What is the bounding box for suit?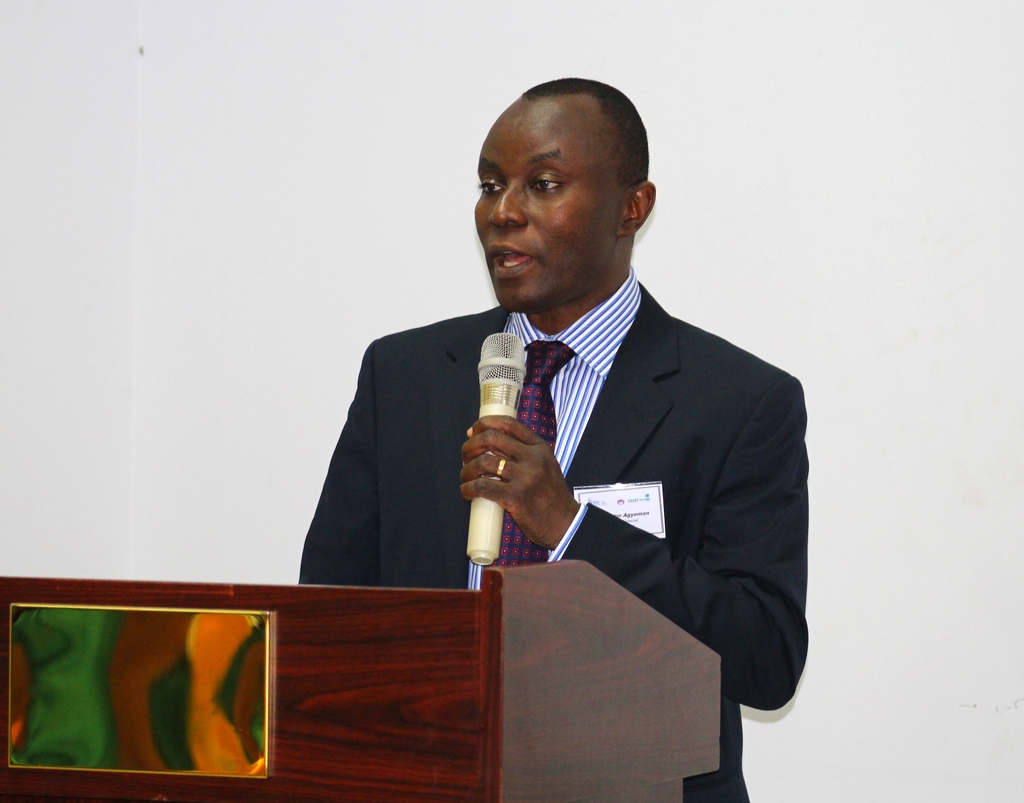
x1=295 y1=280 x2=808 y2=802.
